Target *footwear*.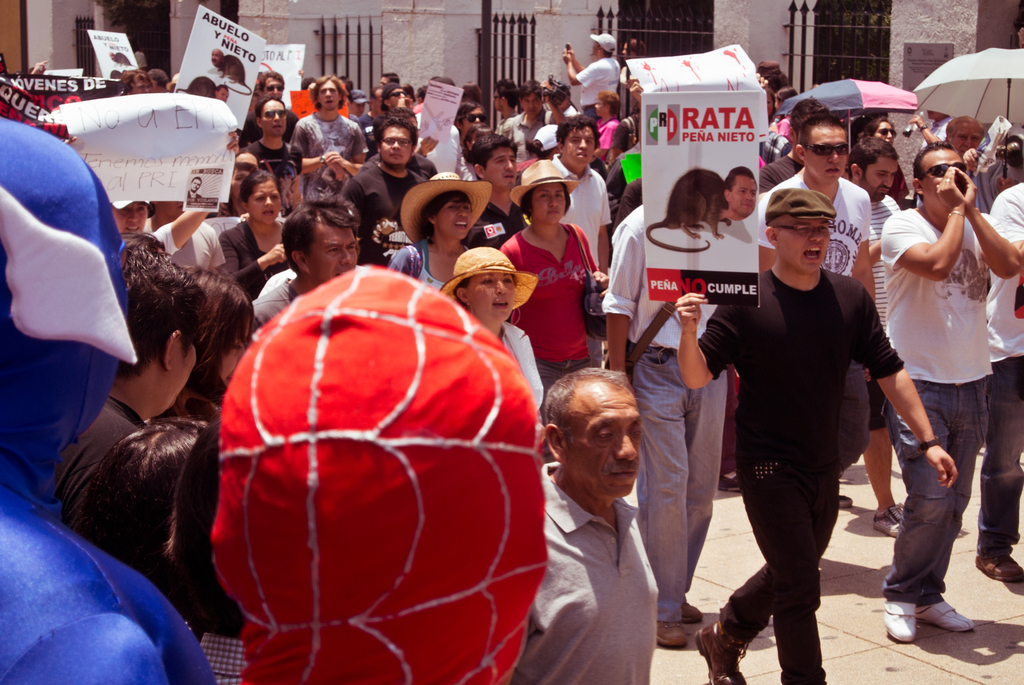
Target region: bbox=[885, 601, 916, 647].
